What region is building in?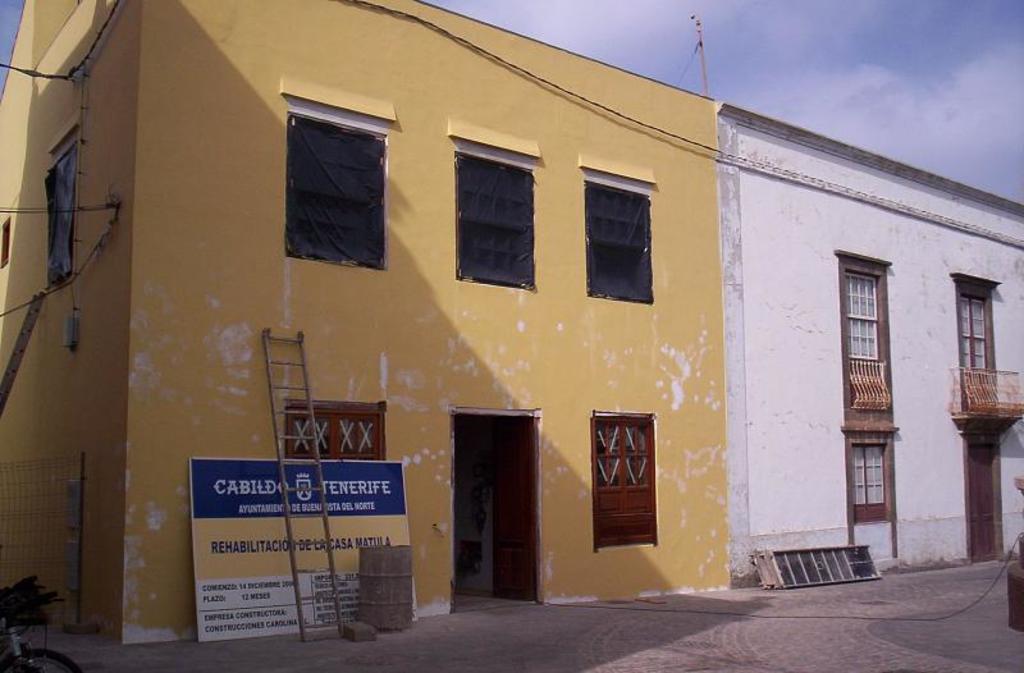
region(0, 0, 737, 646).
